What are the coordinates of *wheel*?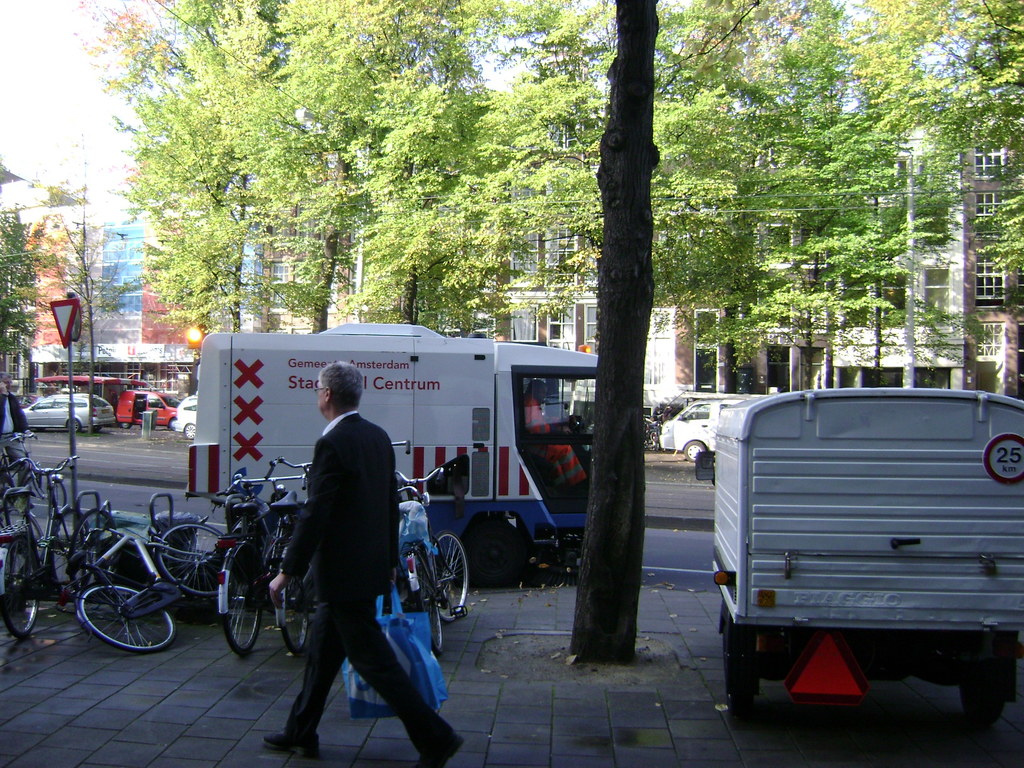
BBox(183, 421, 195, 434).
